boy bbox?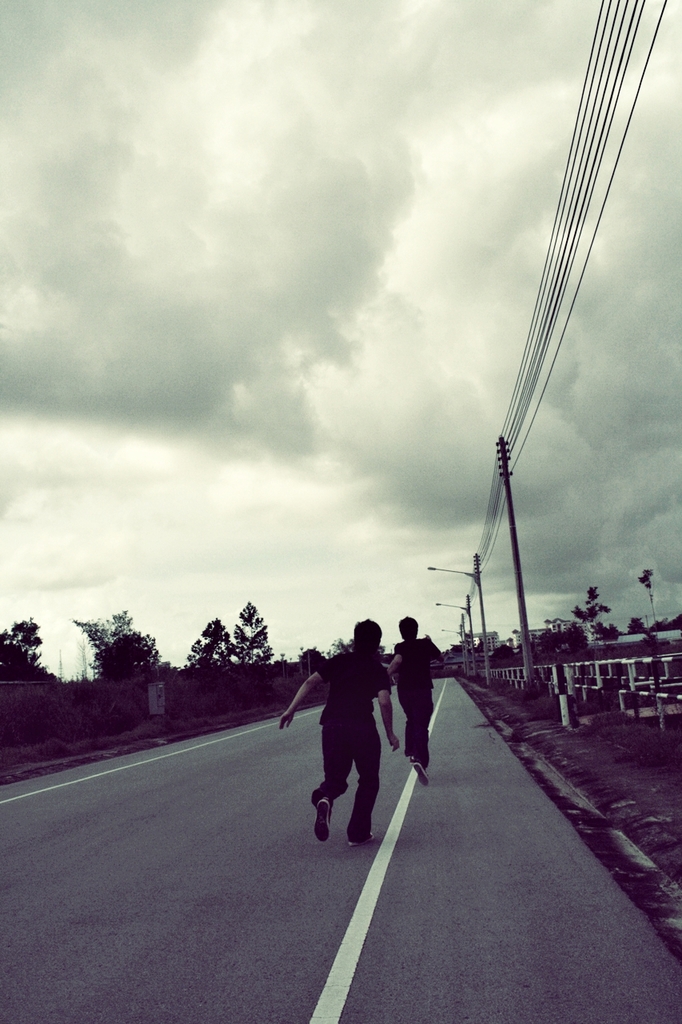
detection(387, 612, 441, 785)
